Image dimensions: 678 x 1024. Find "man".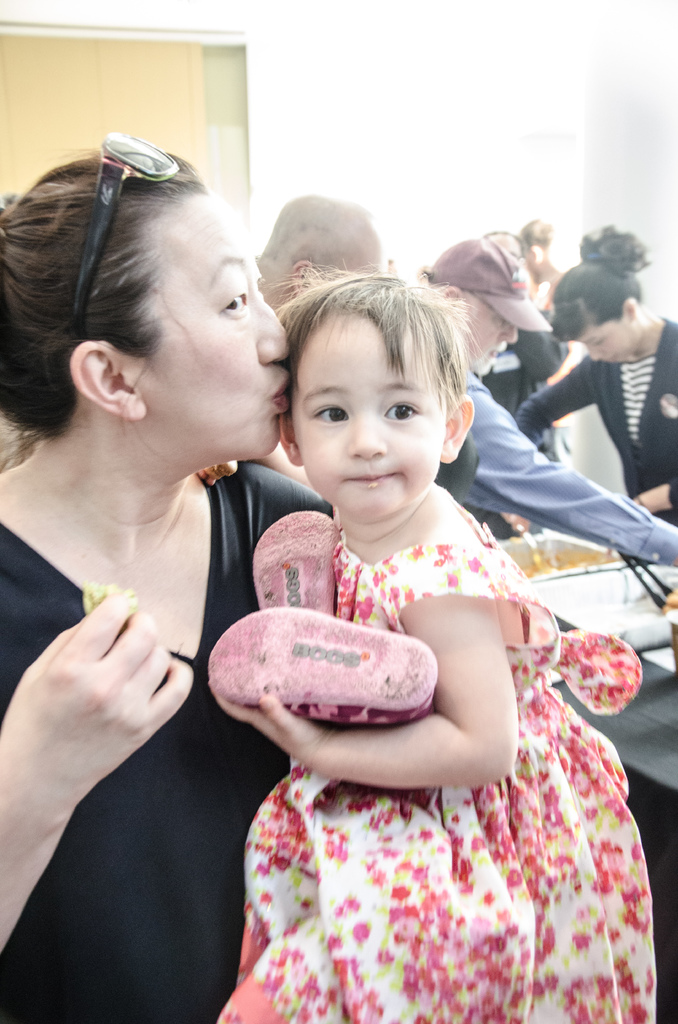
l=423, t=236, r=677, b=565.
